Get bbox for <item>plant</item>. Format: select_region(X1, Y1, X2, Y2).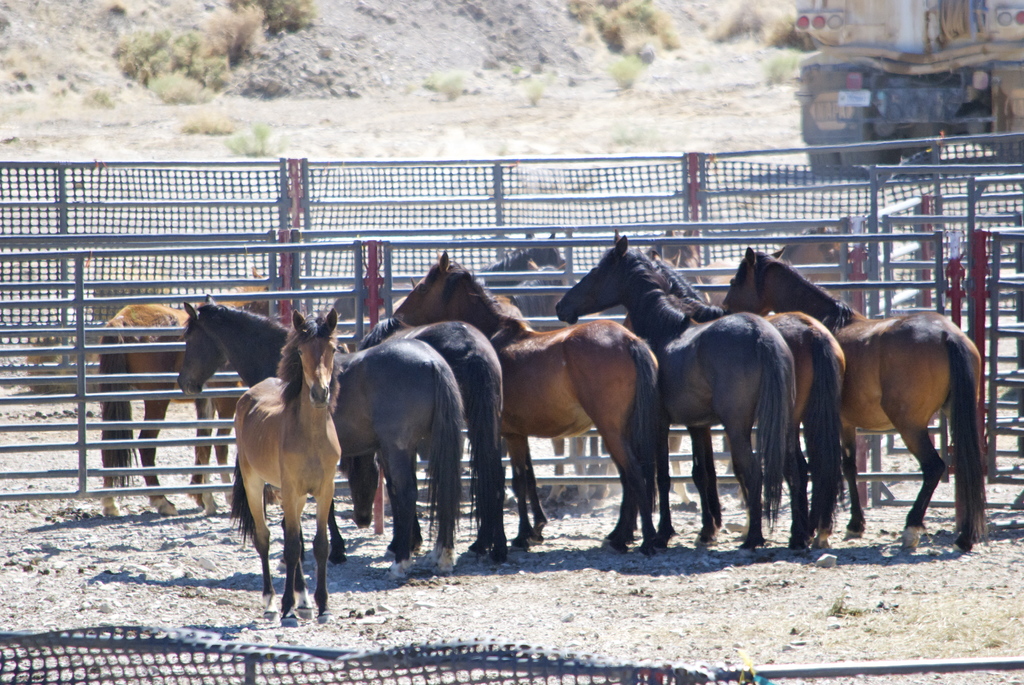
select_region(566, 0, 684, 62).
